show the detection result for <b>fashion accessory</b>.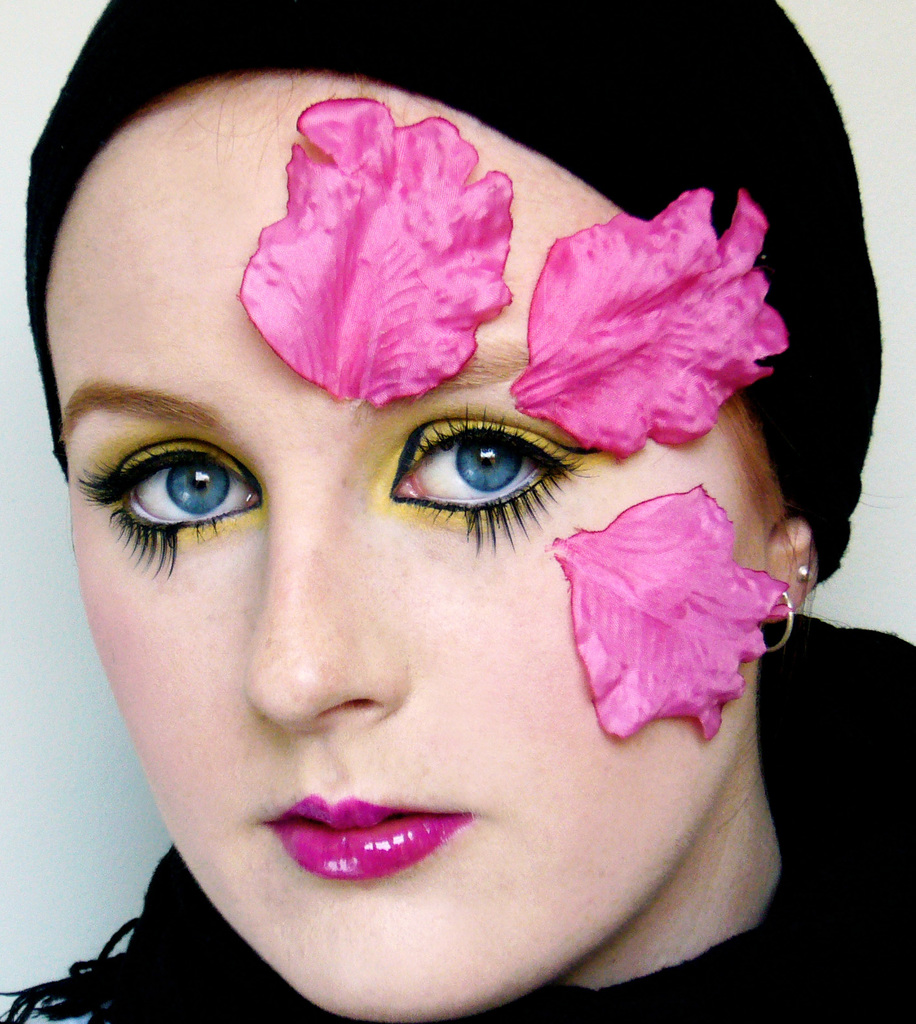
bbox(800, 570, 811, 579).
